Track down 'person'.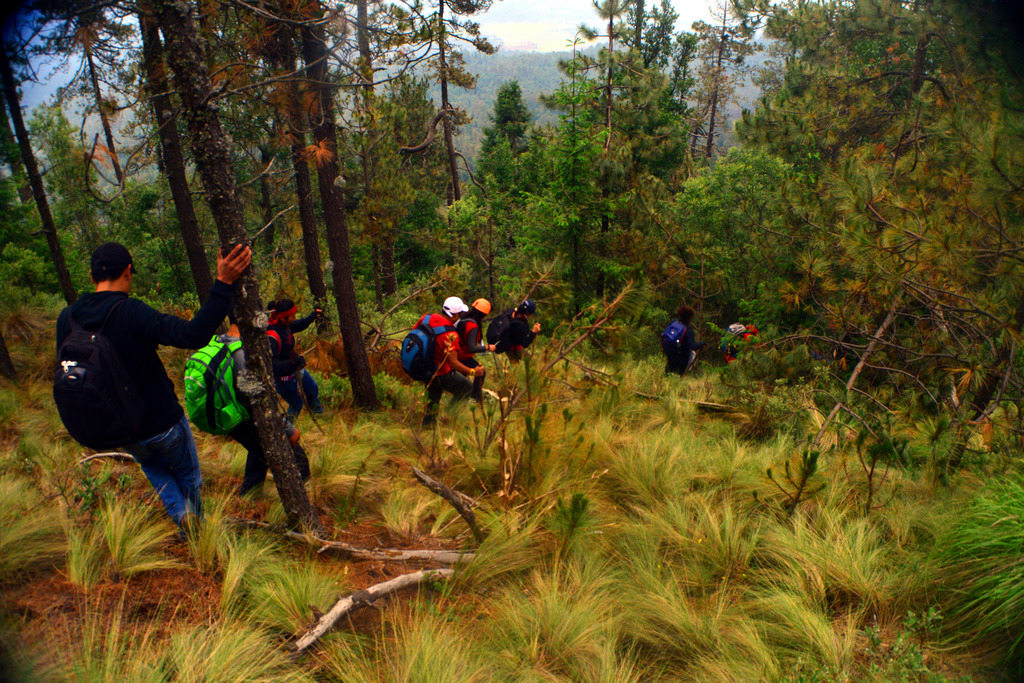
Tracked to region(205, 294, 335, 550).
